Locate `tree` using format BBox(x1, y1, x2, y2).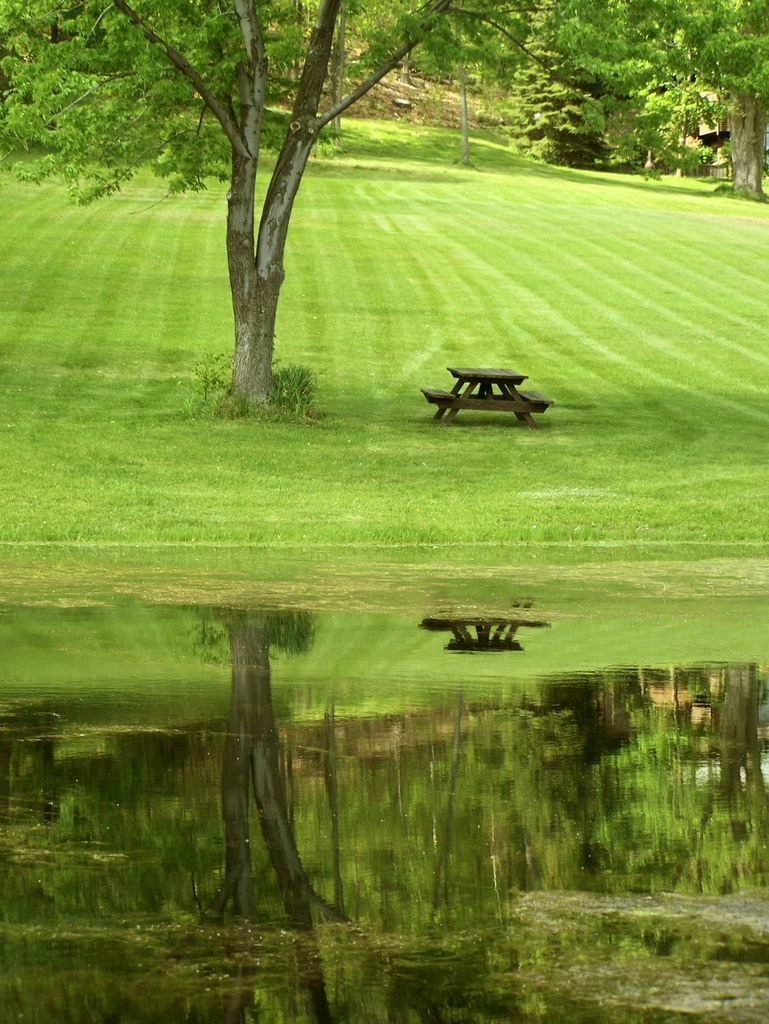
BBox(652, 0, 768, 200).
